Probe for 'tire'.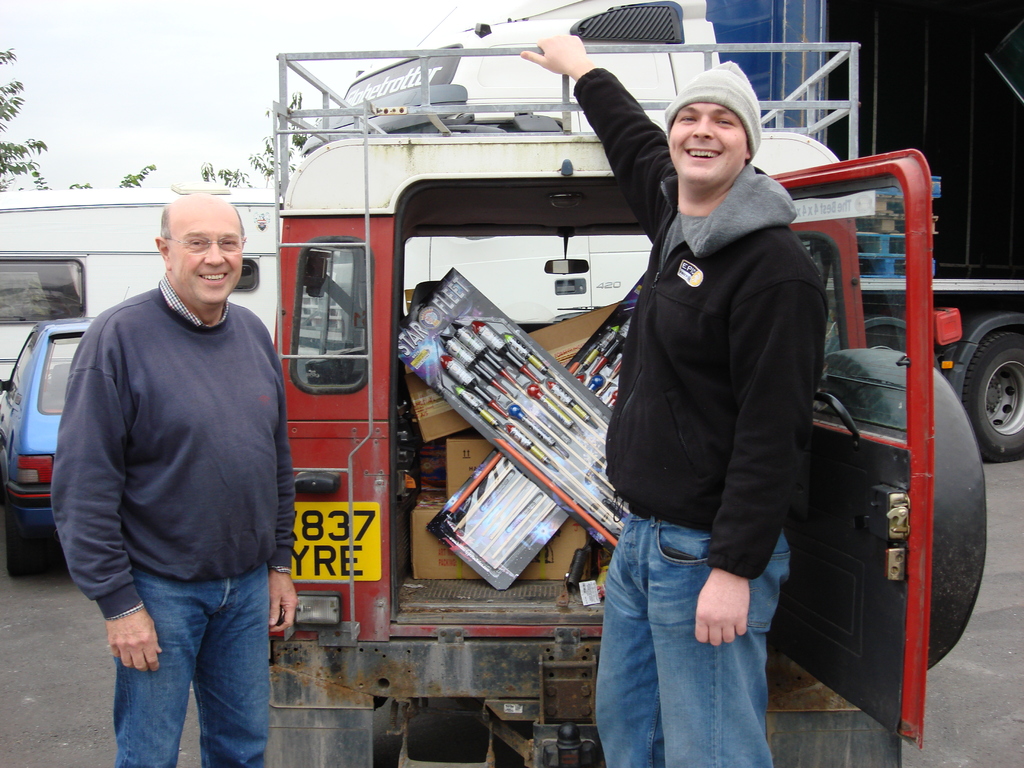
Probe result: [961, 334, 1023, 463].
